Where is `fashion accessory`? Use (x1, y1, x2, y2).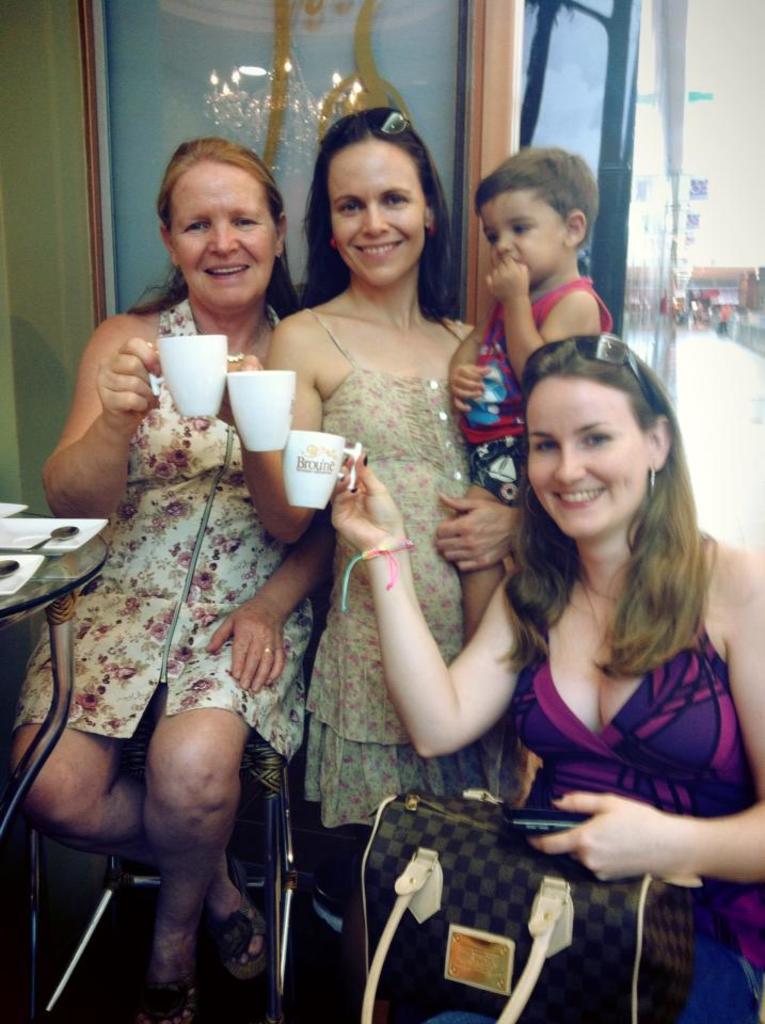
(340, 533, 417, 605).
